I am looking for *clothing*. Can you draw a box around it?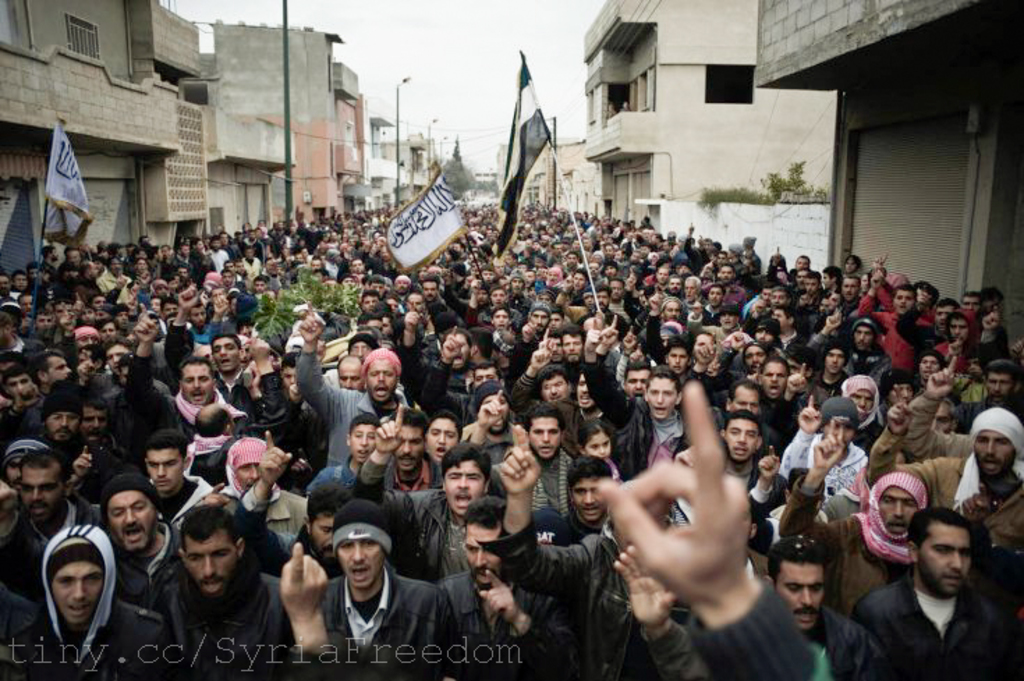
Sure, the bounding box is x1=706, y1=279, x2=745, y2=305.
